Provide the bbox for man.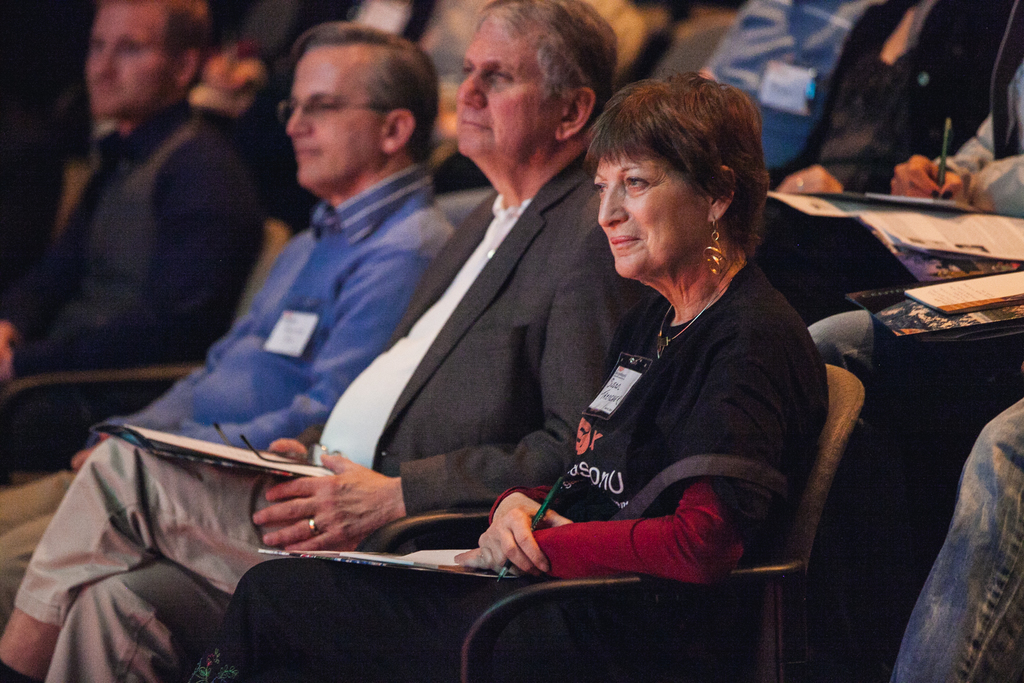
[left=0, top=0, right=262, bottom=473].
